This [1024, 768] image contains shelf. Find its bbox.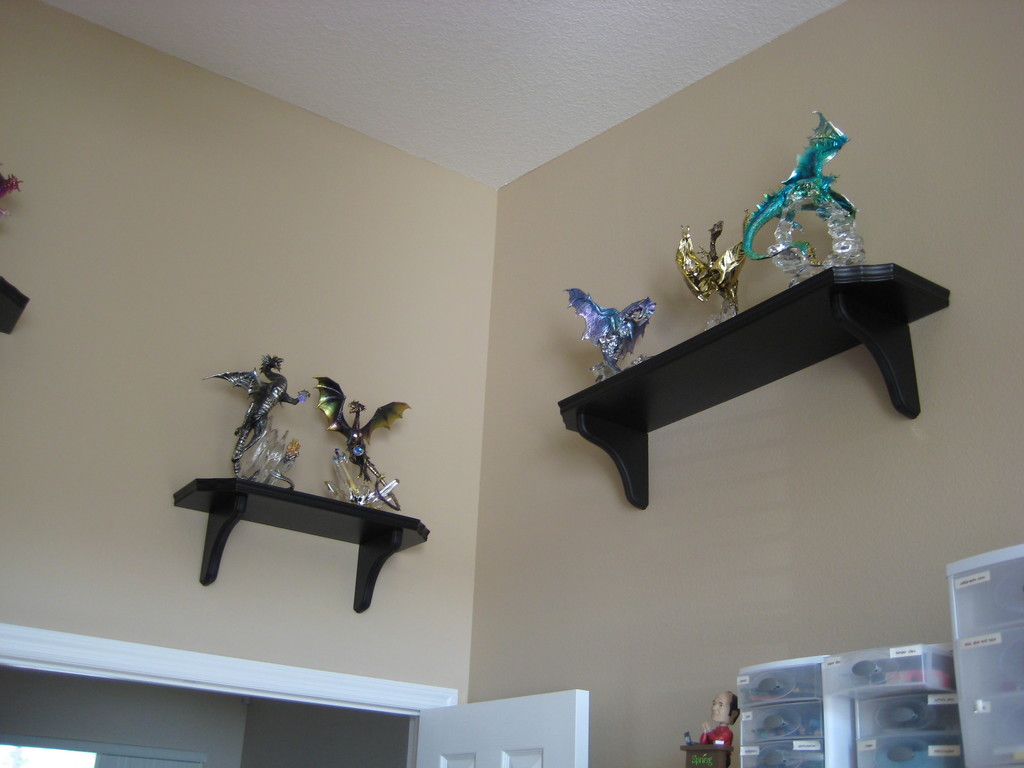
locate(158, 467, 437, 613).
